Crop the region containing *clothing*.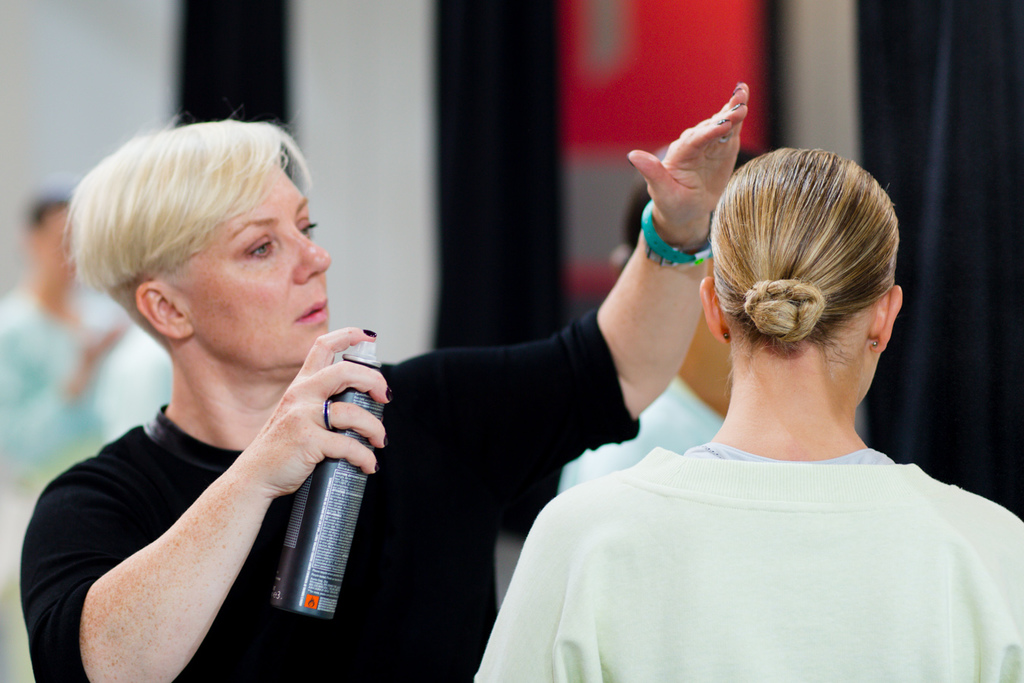
Crop region: {"left": 20, "top": 311, "right": 639, "bottom": 682}.
